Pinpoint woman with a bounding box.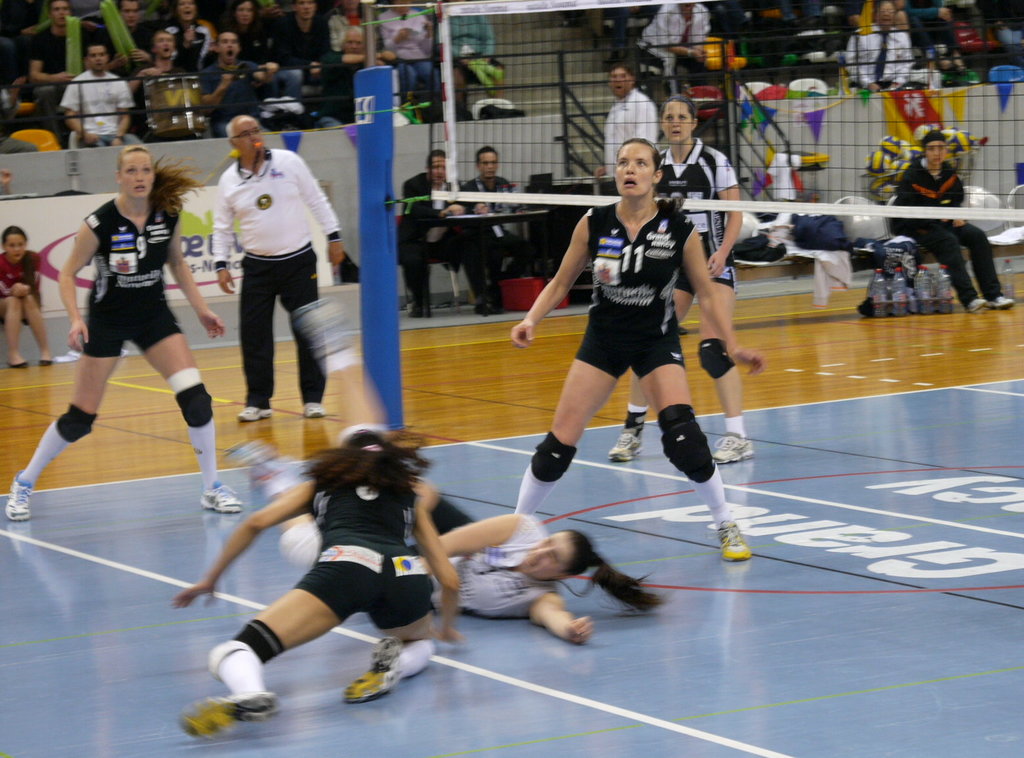
[509,137,753,562].
